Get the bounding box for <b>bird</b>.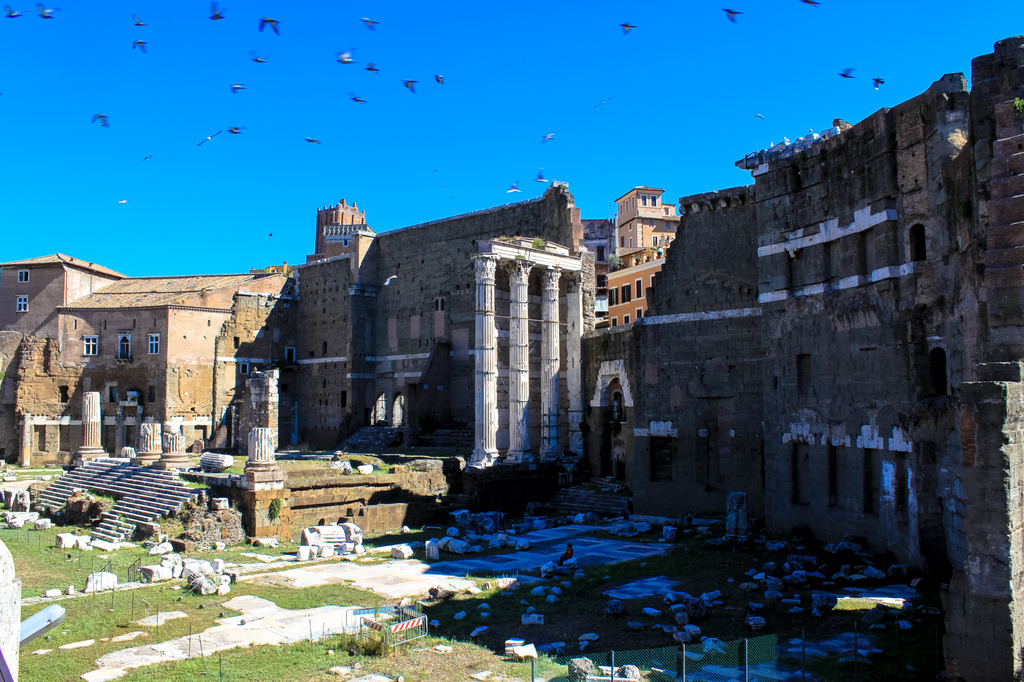
bbox=(836, 68, 855, 81).
